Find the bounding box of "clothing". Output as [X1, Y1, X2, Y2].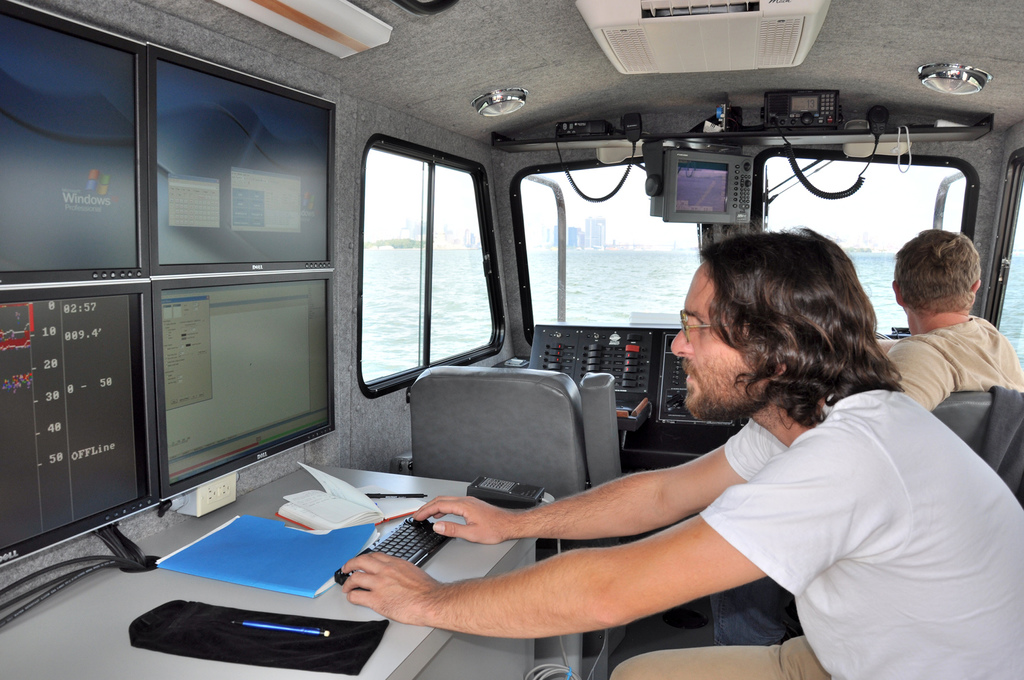
[611, 365, 1023, 679].
